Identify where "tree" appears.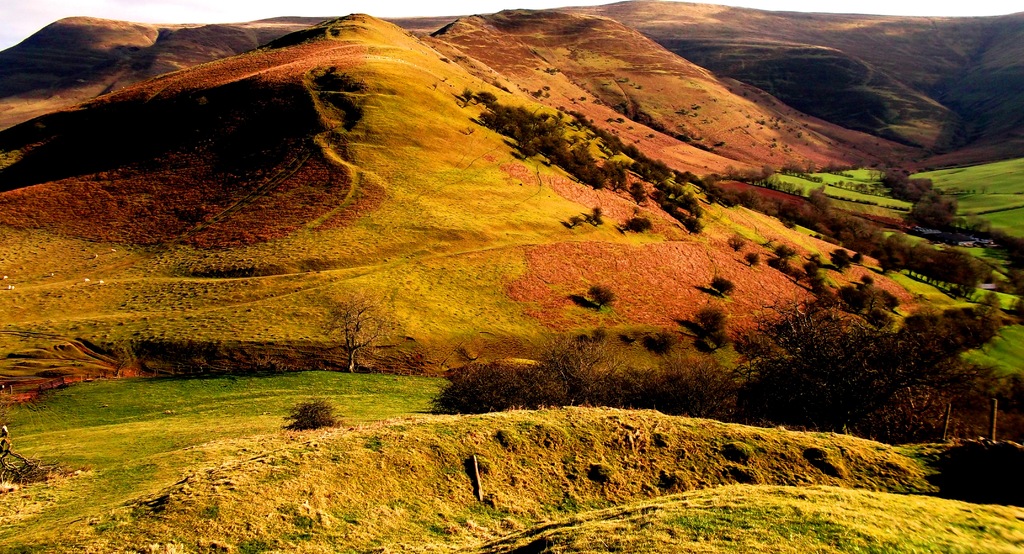
Appears at pyautogui.locateOnScreen(734, 287, 922, 419).
